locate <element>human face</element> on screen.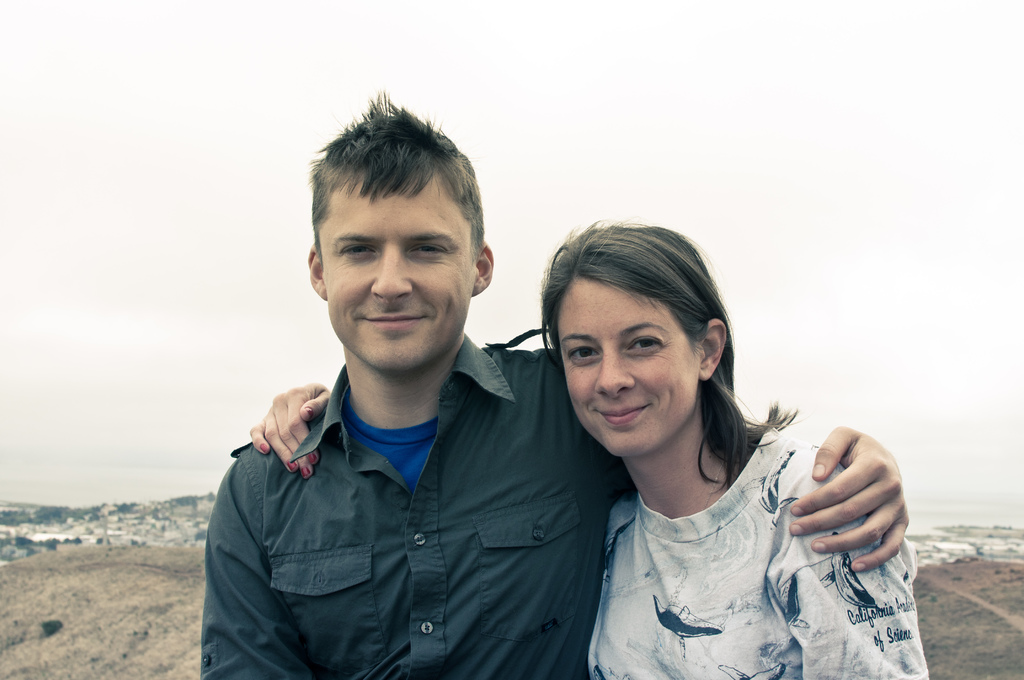
On screen at detection(320, 187, 476, 371).
